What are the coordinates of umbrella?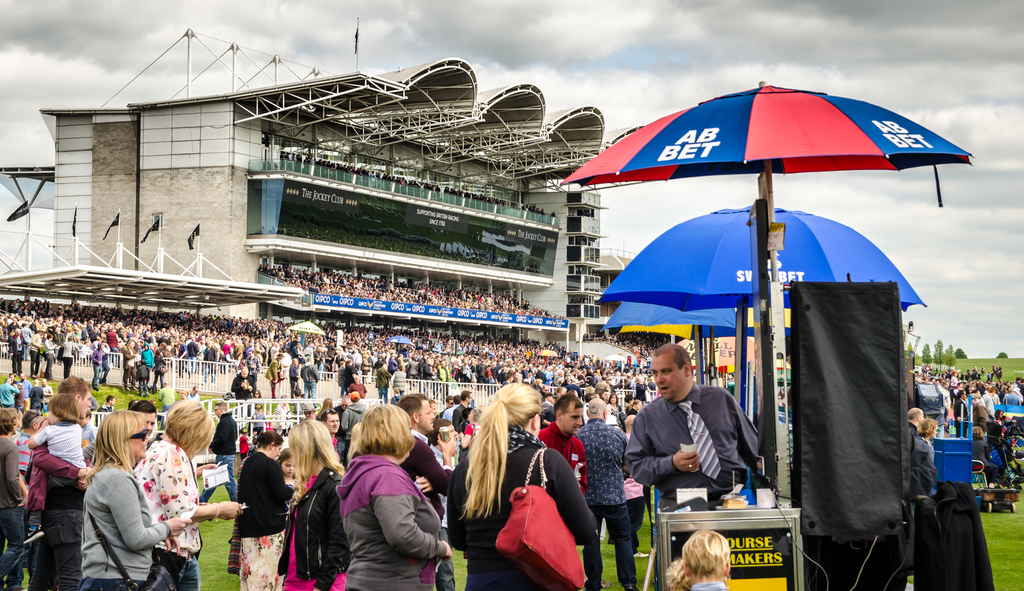
598 206 925 420.
